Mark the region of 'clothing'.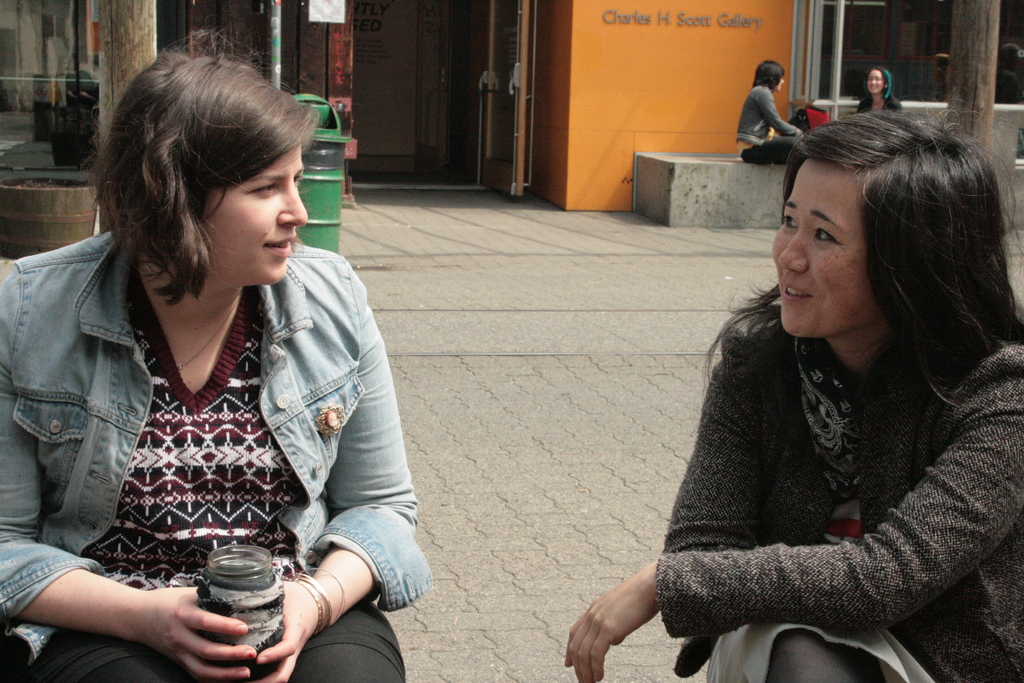
Region: region(855, 92, 902, 110).
